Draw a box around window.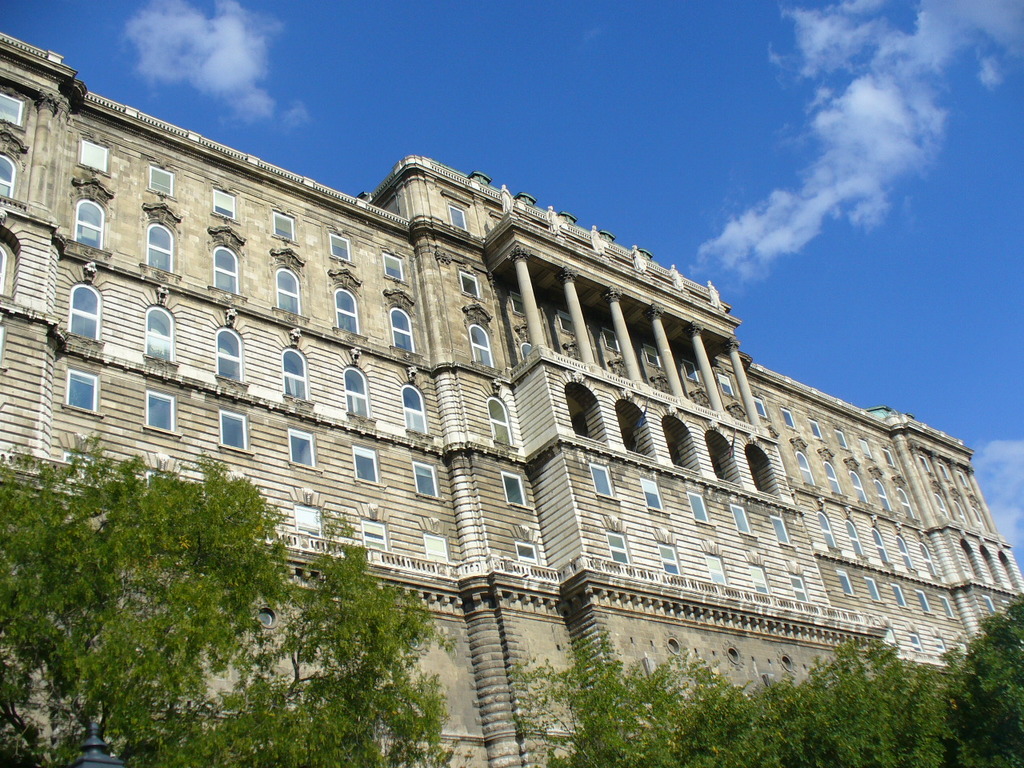
bbox=(793, 449, 818, 486).
